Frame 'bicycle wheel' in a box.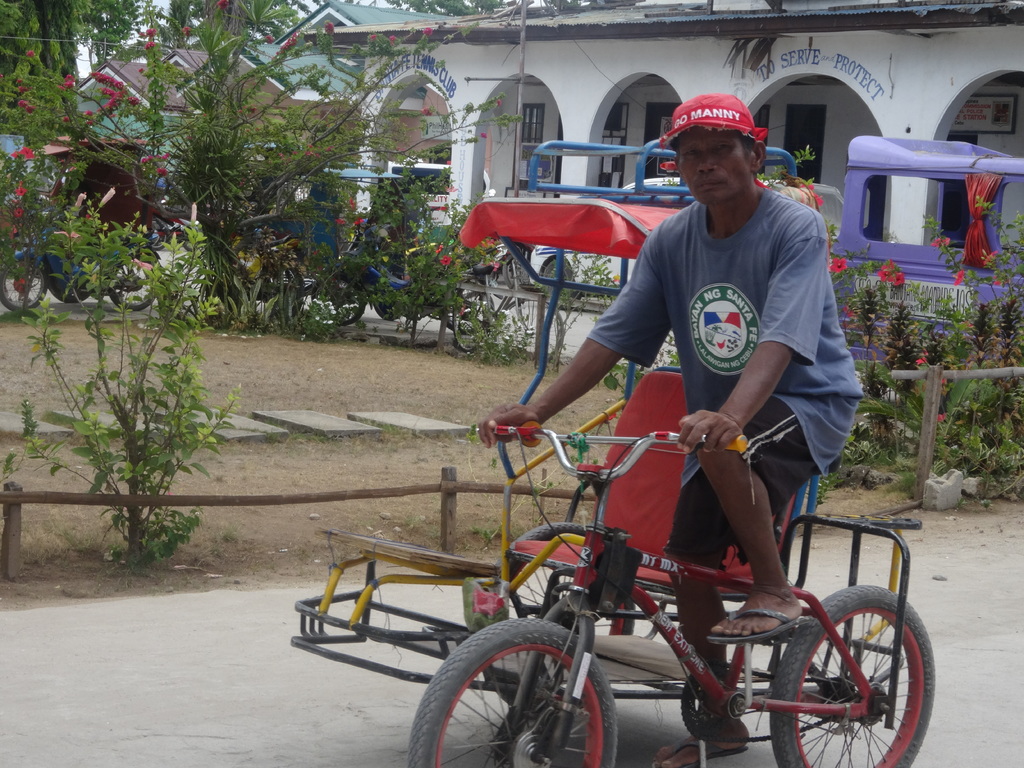
492:297:563:362.
